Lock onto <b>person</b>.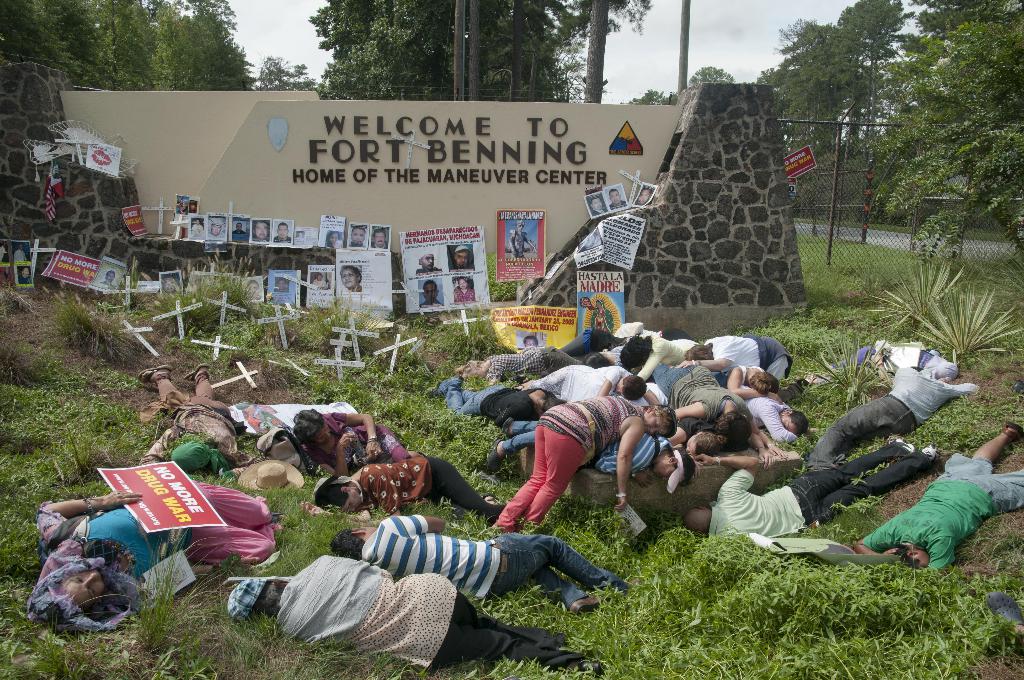
Locked: {"left": 375, "top": 229, "right": 387, "bottom": 244}.
